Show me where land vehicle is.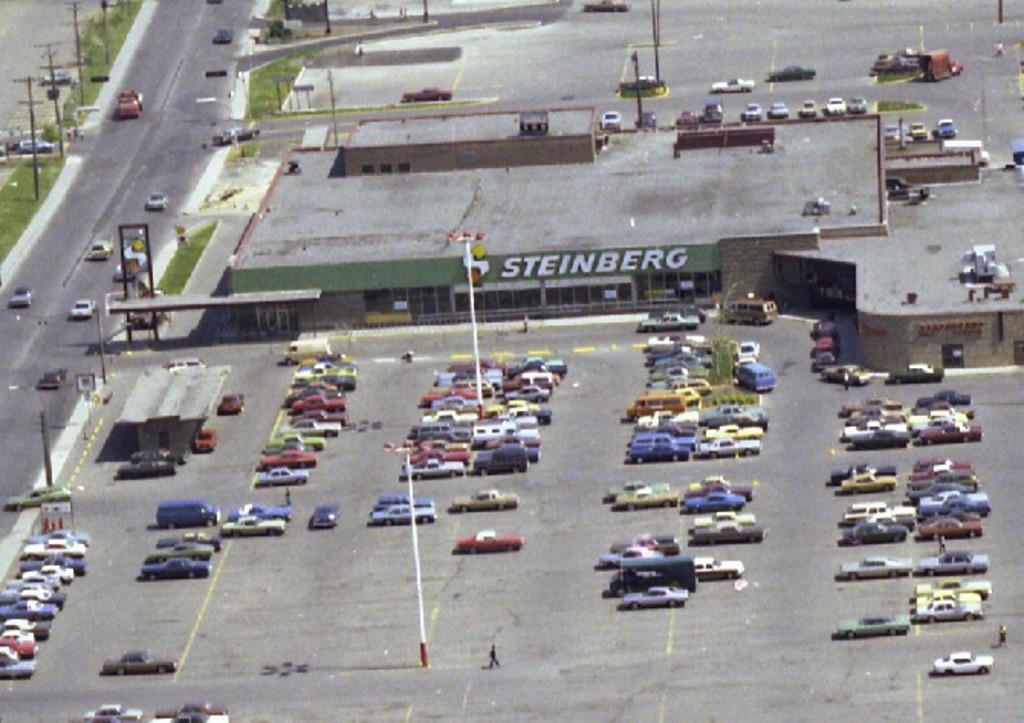
land vehicle is at select_region(0, 656, 38, 683).
